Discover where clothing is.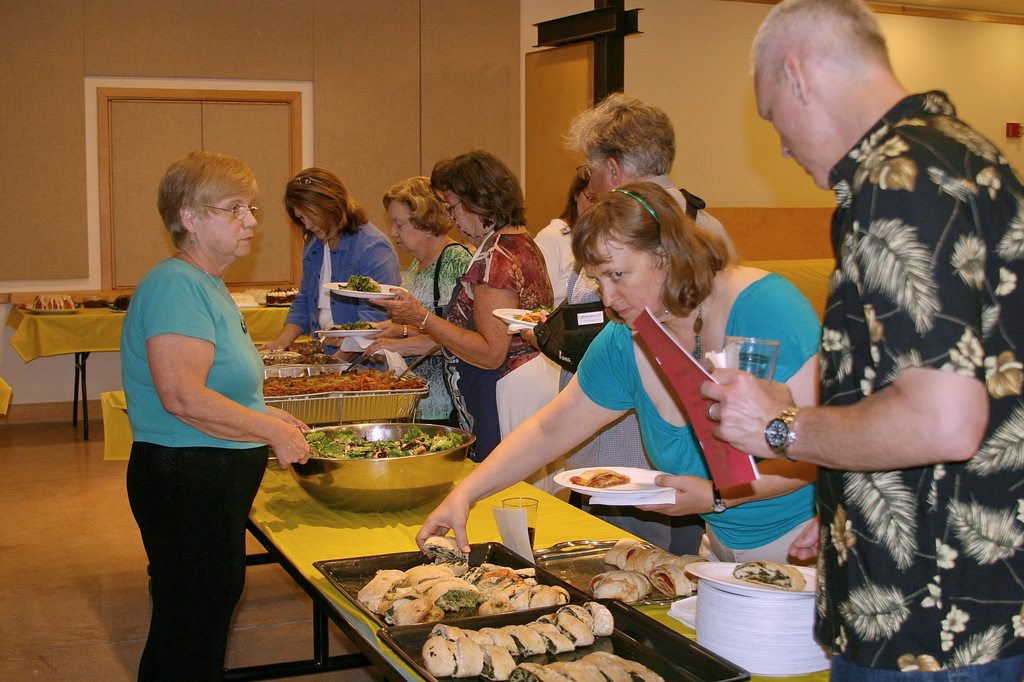
Discovered at {"x1": 445, "y1": 226, "x2": 541, "y2": 456}.
